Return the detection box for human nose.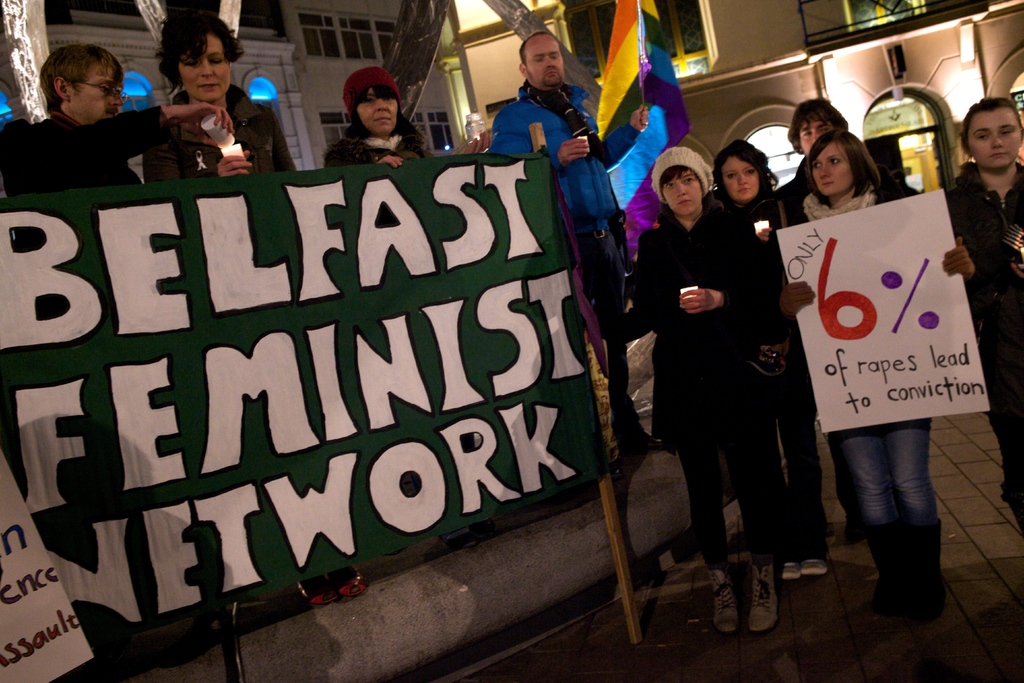
bbox=(674, 183, 687, 197).
